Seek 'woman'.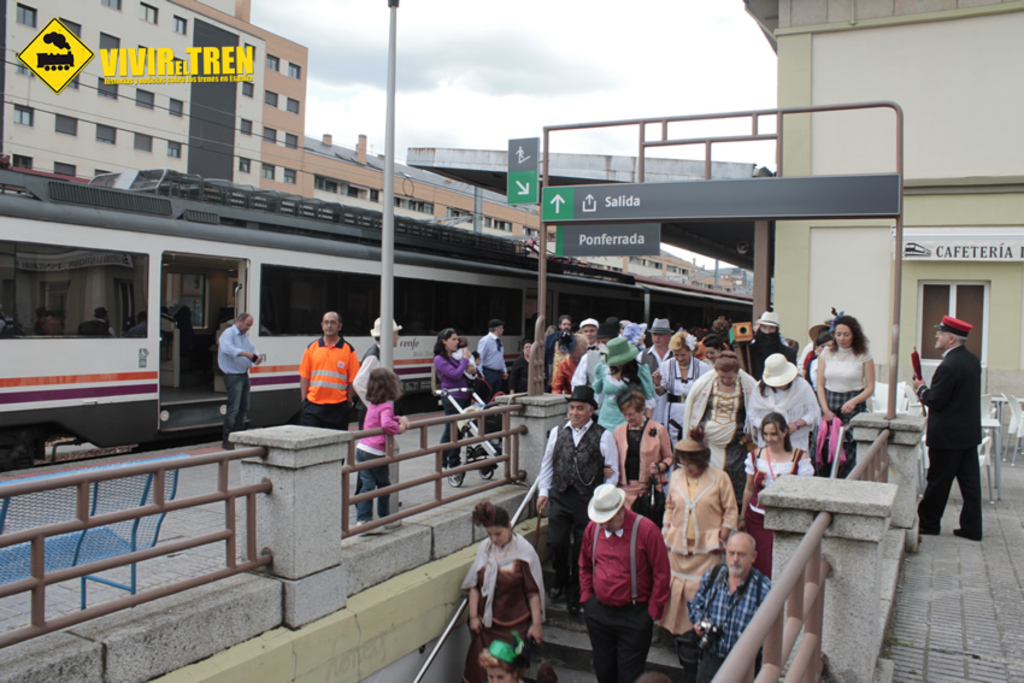
bbox(652, 328, 718, 429).
